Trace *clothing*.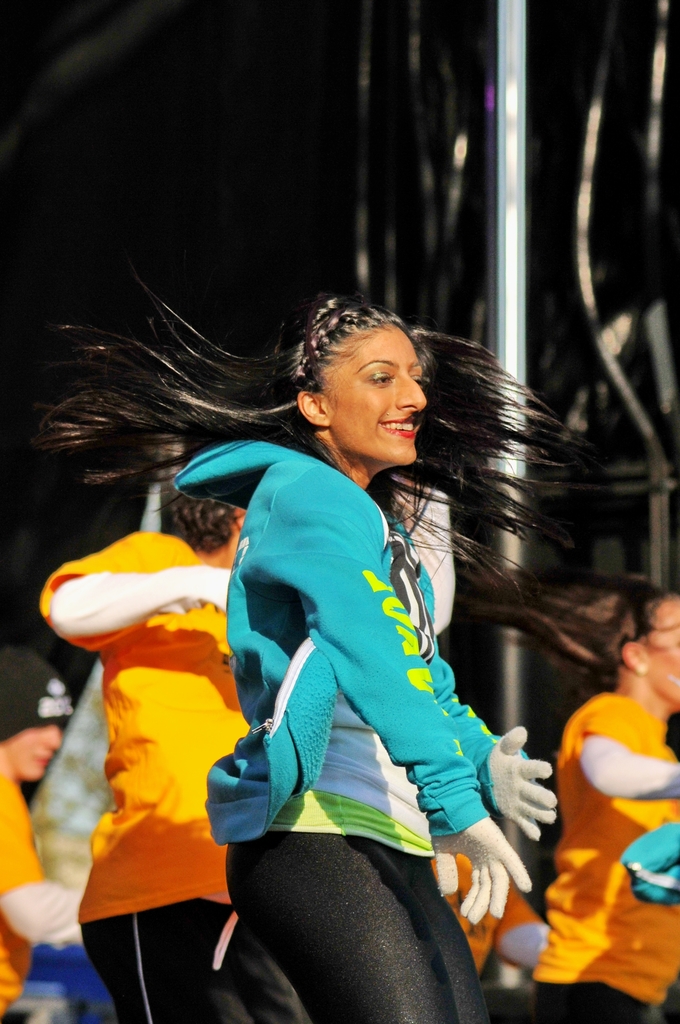
Traced to bbox=[0, 768, 85, 1016].
